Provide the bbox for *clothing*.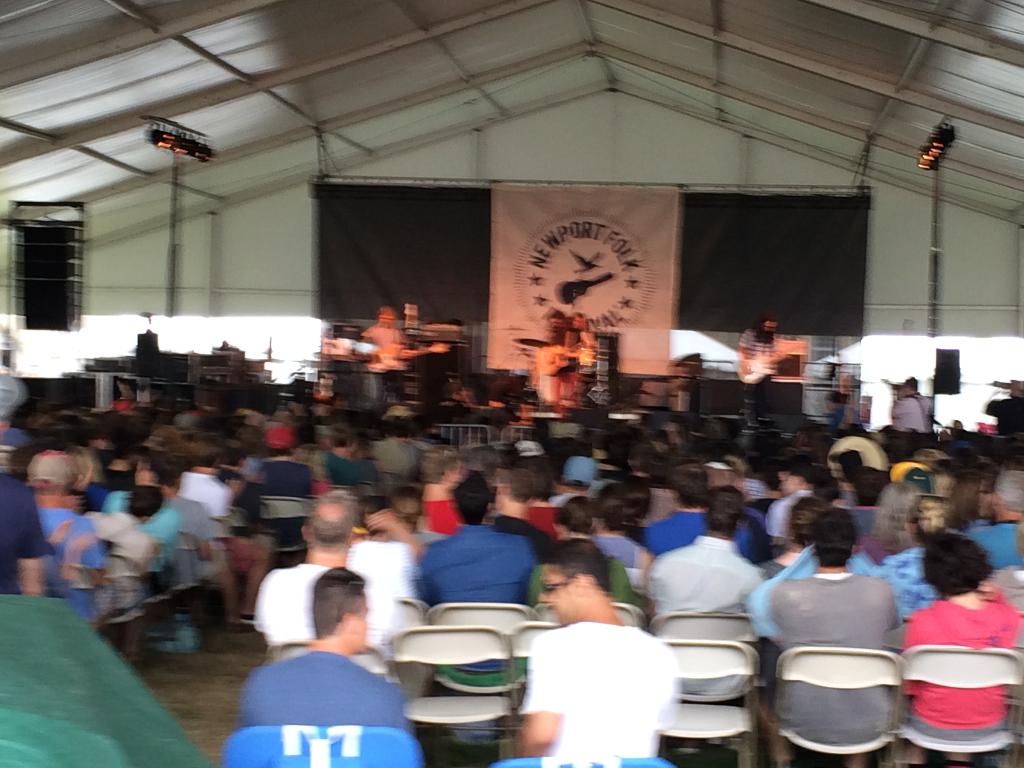
(256, 568, 400, 653).
